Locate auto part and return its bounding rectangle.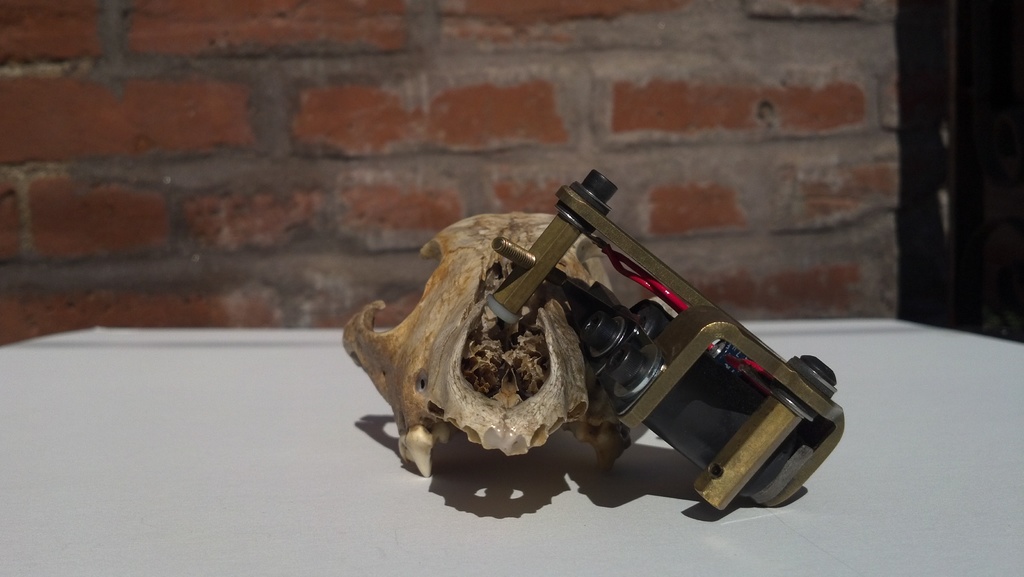
Rect(325, 161, 851, 530).
